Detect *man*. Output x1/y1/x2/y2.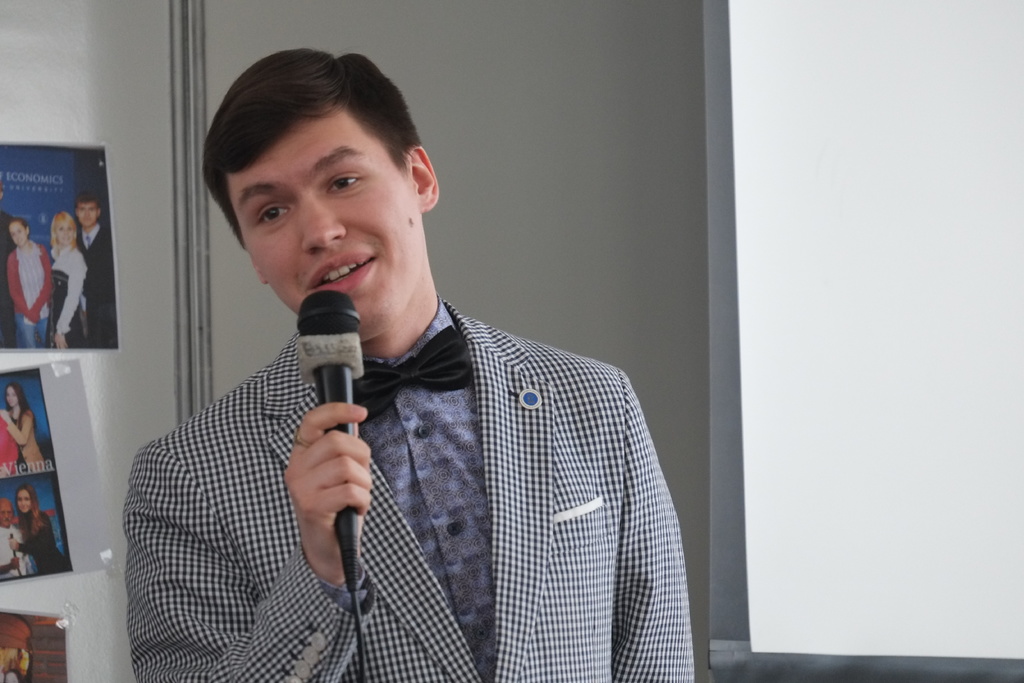
68/188/123/356.
